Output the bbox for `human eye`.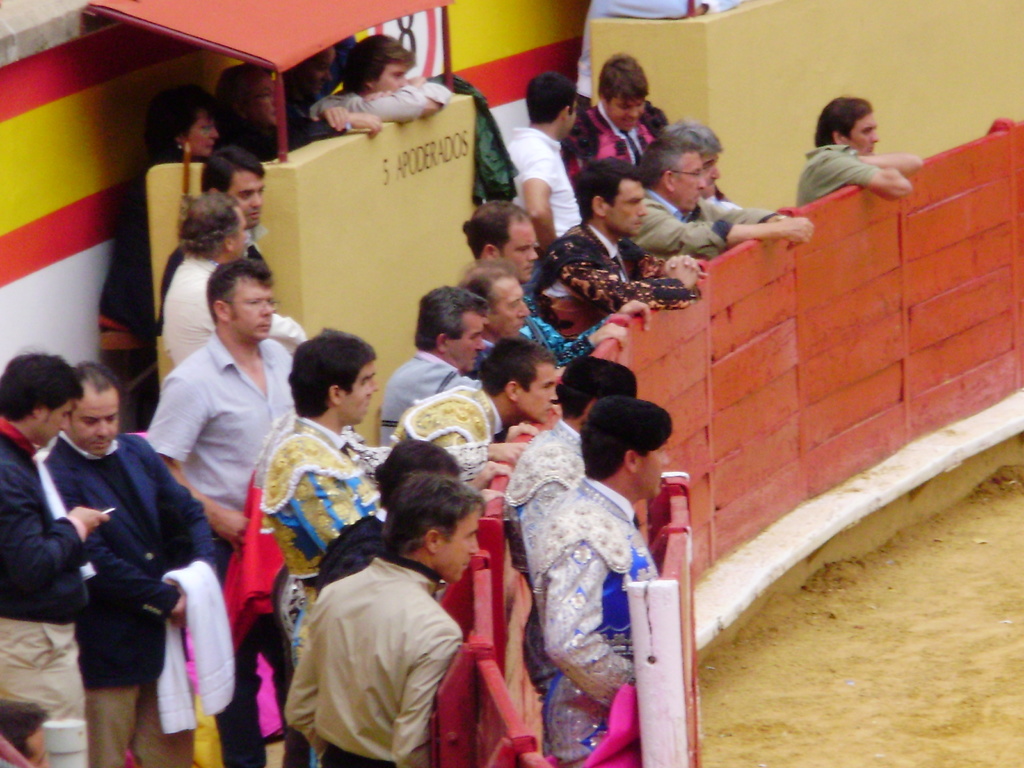
(468,333,476,342).
